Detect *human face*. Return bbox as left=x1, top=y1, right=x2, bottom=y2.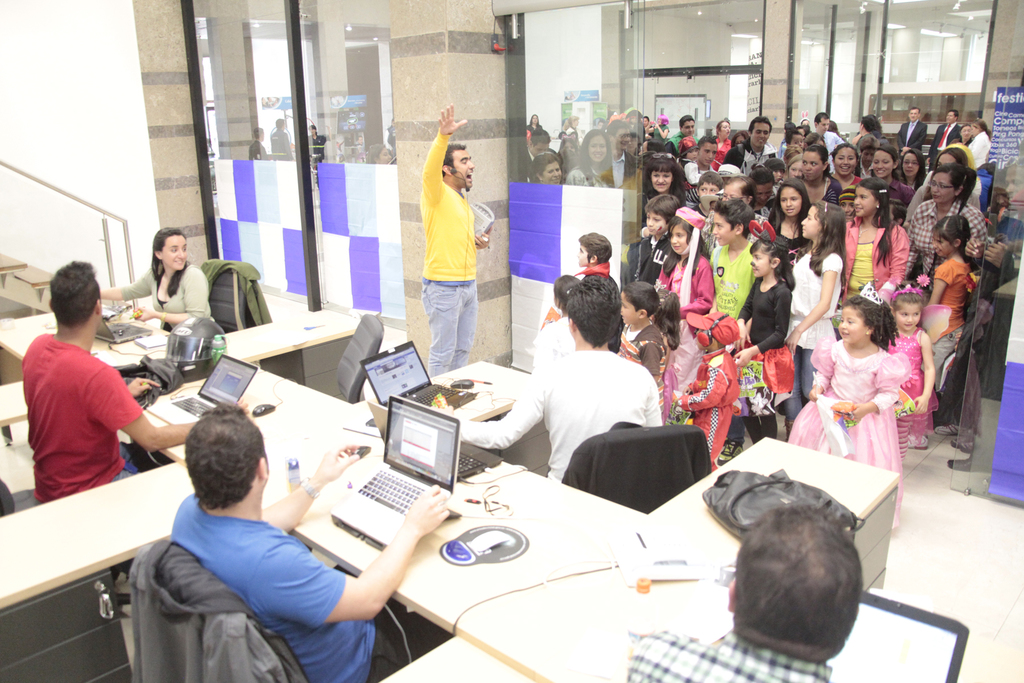
left=646, top=211, right=665, bottom=234.
